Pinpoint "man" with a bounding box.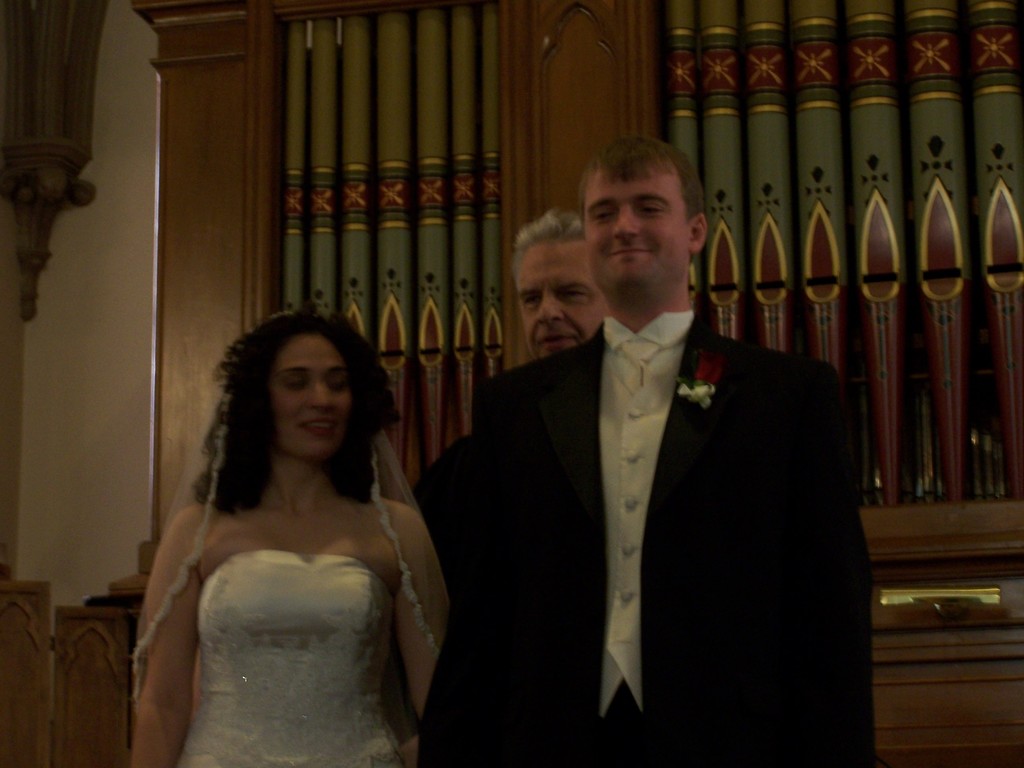
BBox(428, 166, 859, 764).
